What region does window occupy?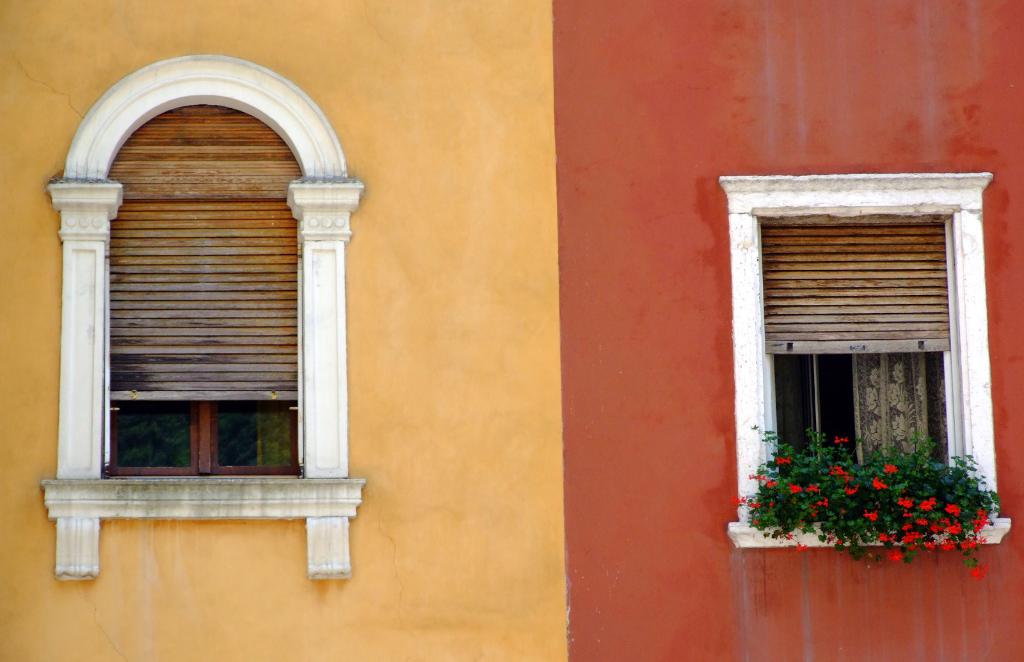
[757, 216, 970, 516].
